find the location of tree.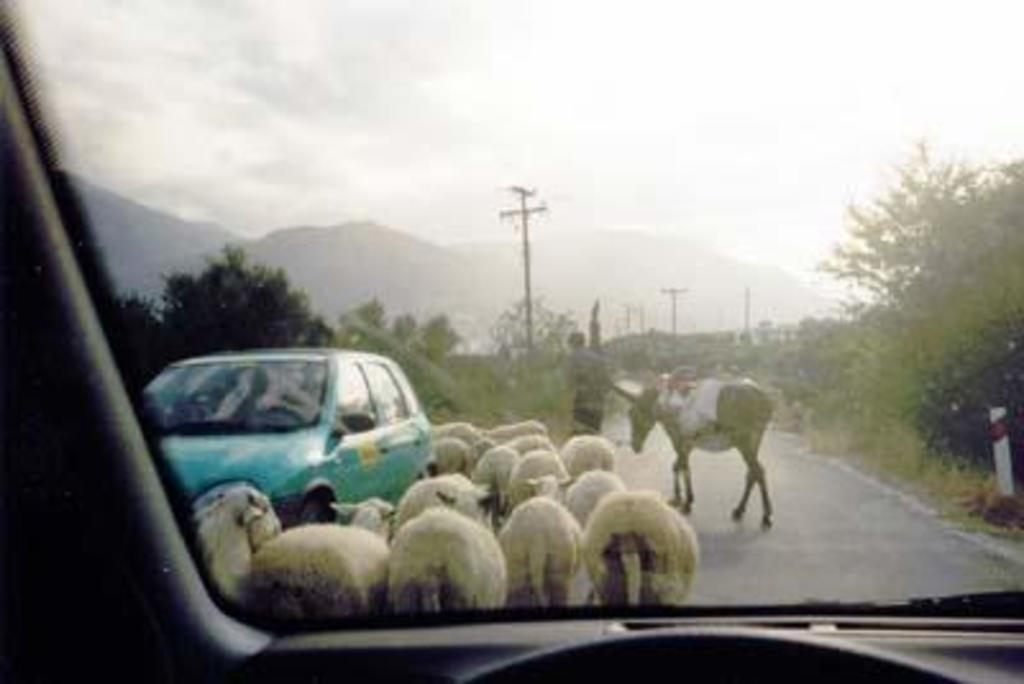
Location: <box>417,310,468,366</box>.
